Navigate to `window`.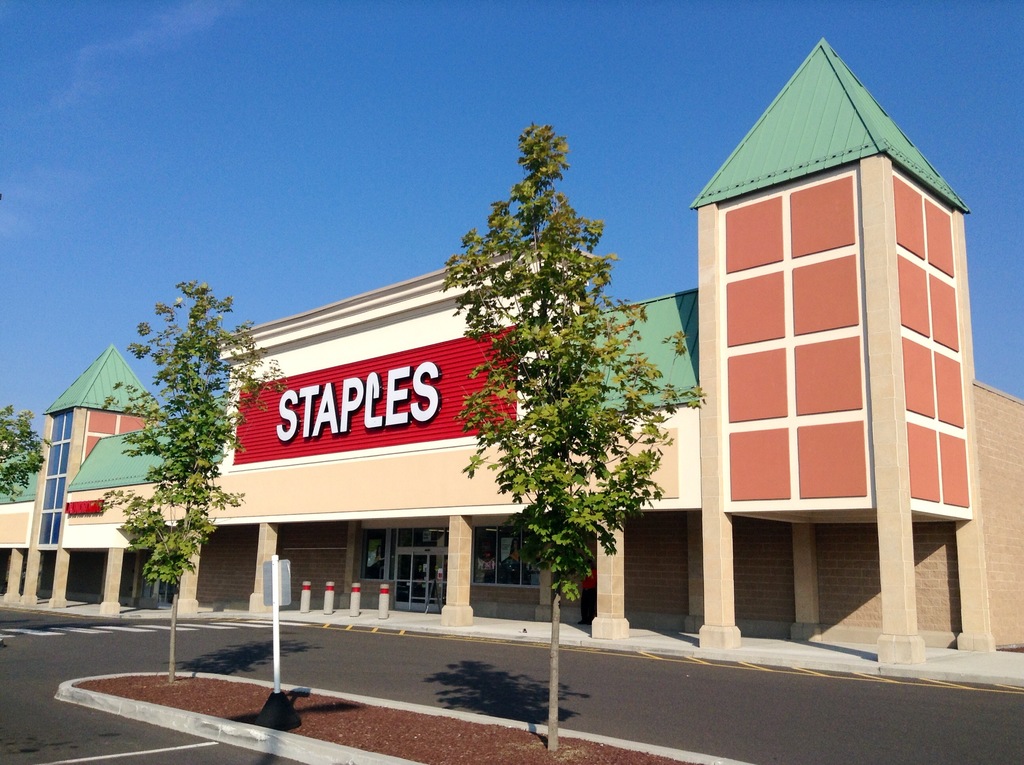
Navigation target: l=469, t=526, r=545, b=590.
